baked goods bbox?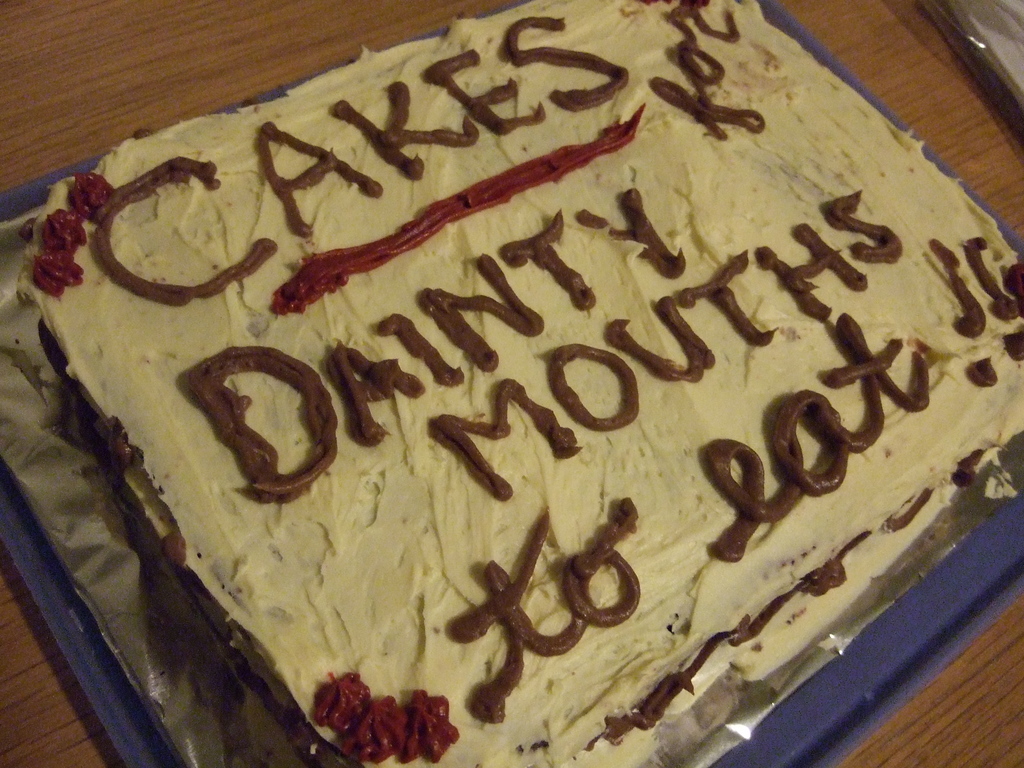
left=36, top=0, right=980, bottom=754
